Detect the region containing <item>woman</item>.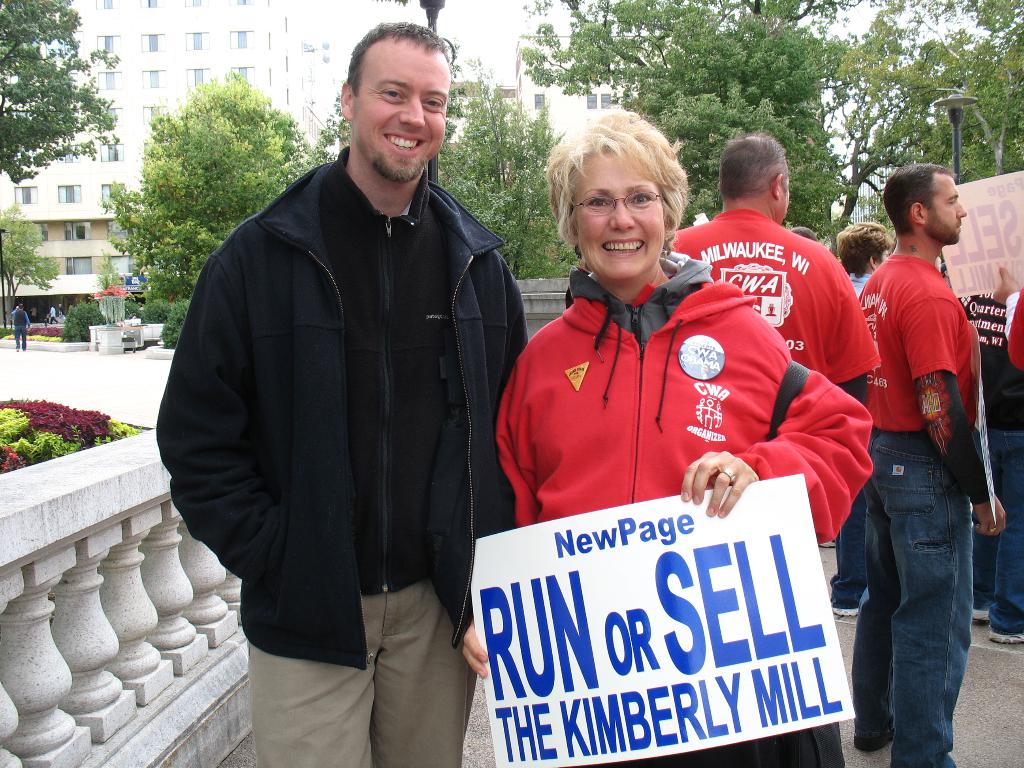
[left=494, top=105, right=876, bottom=767].
